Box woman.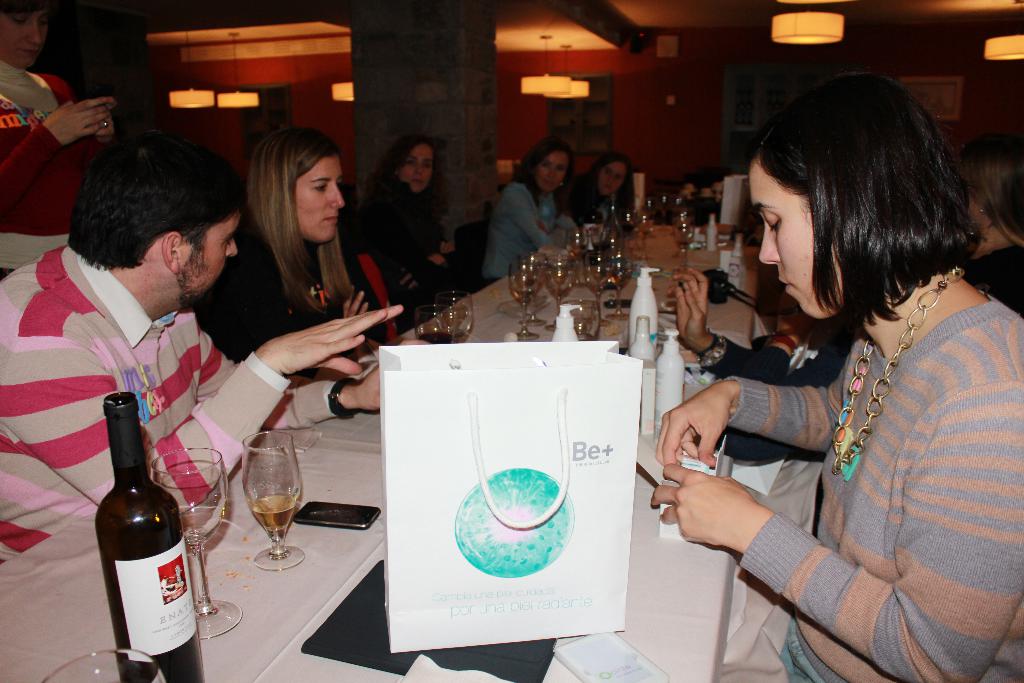
pyautogui.locateOnScreen(366, 128, 470, 332).
